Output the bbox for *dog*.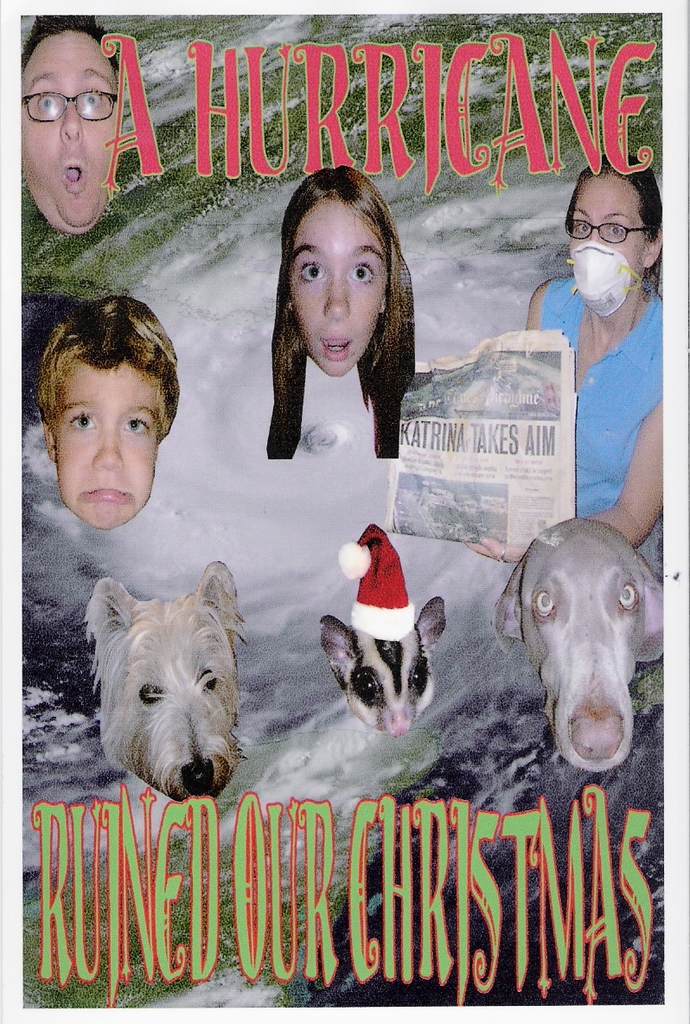
locate(502, 515, 664, 773).
